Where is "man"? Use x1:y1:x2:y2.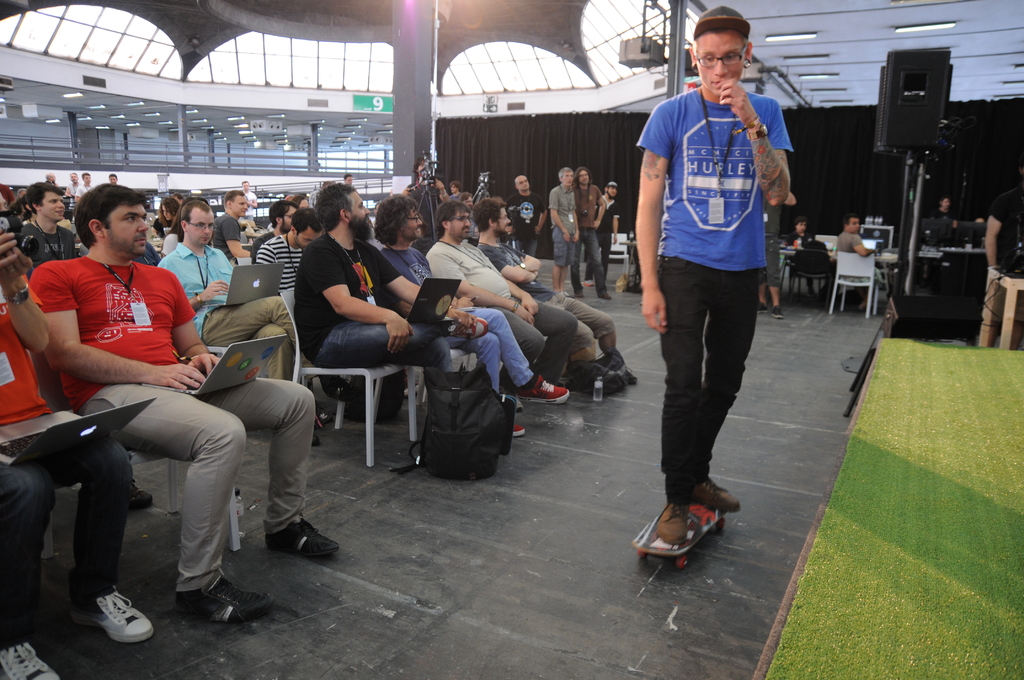
837:212:880:303.
